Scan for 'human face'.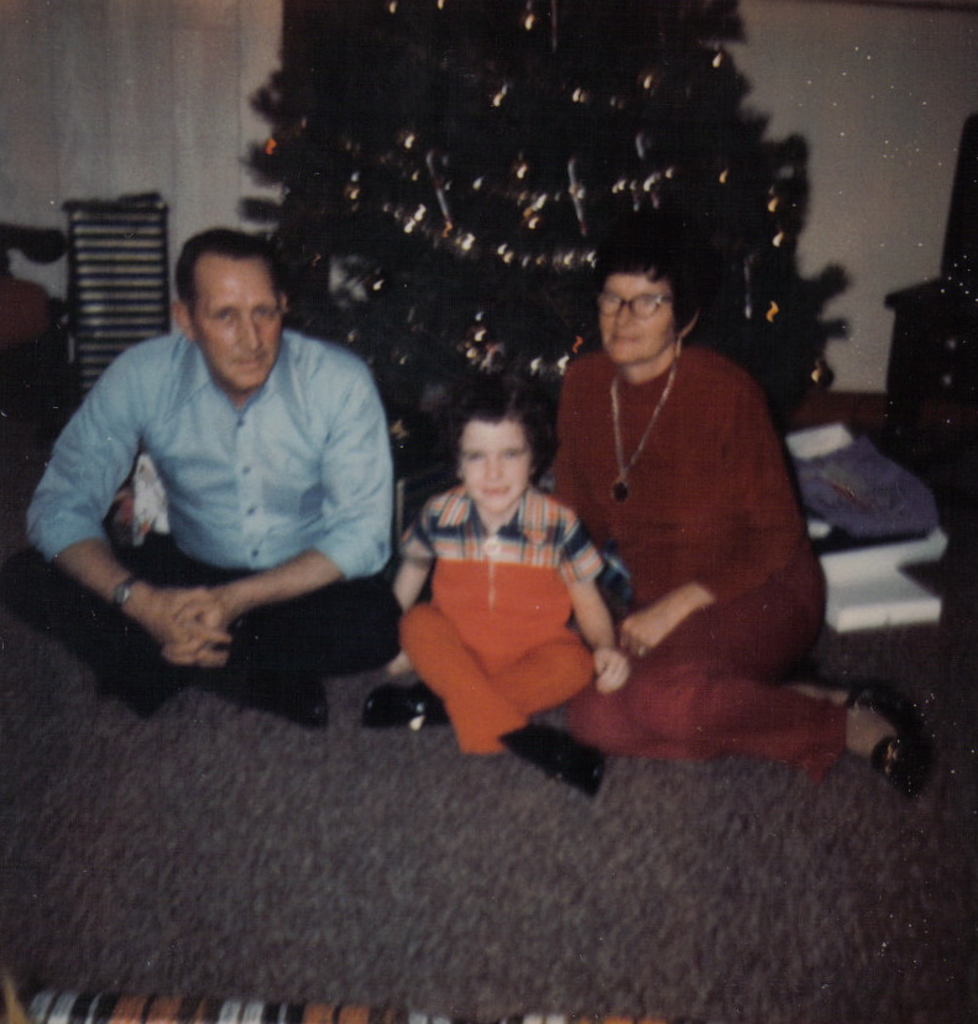
Scan result: detection(586, 265, 680, 369).
